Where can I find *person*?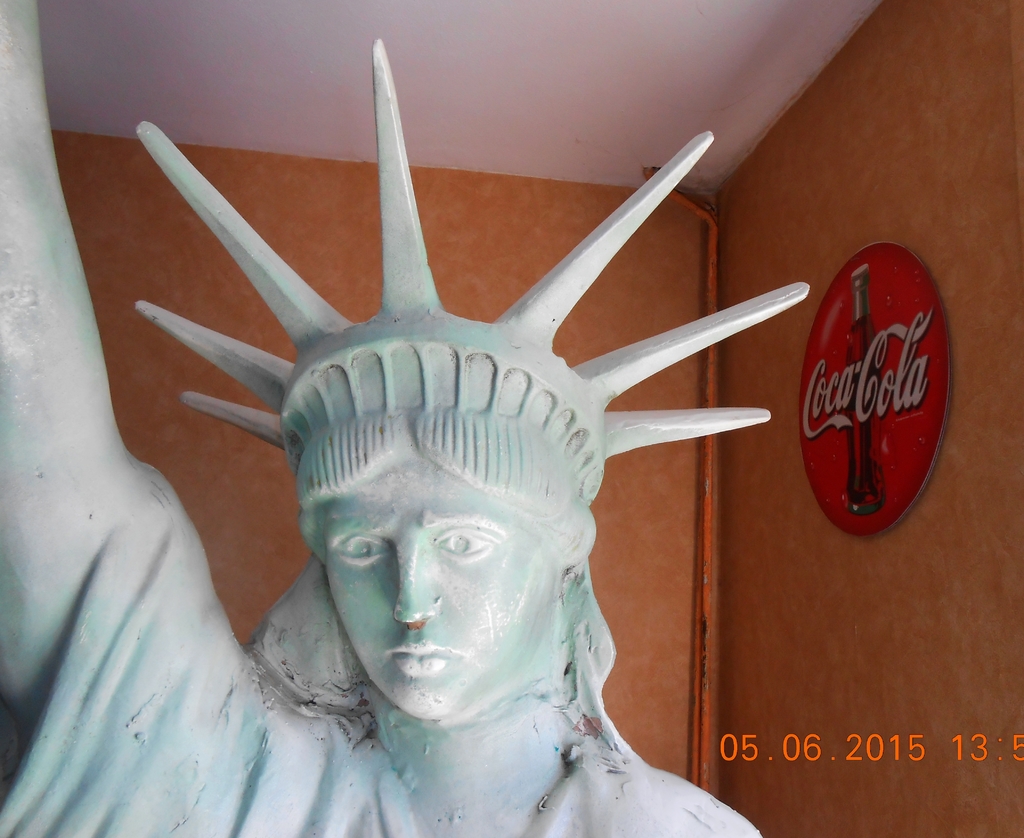
You can find it at 0,0,812,837.
